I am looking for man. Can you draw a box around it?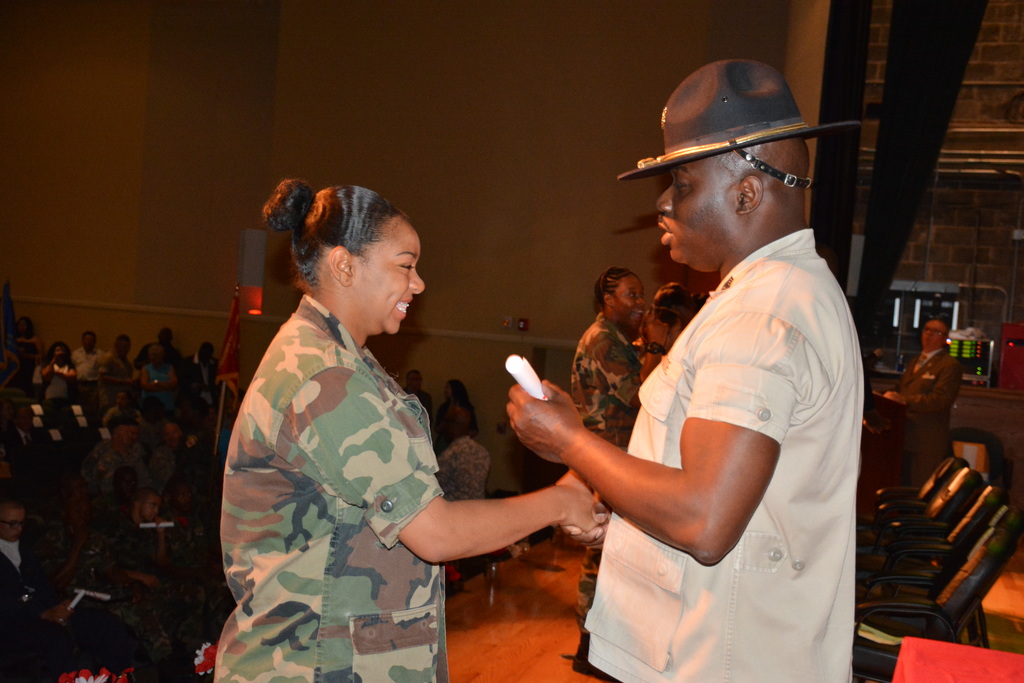
Sure, the bounding box is 156 428 185 489.
